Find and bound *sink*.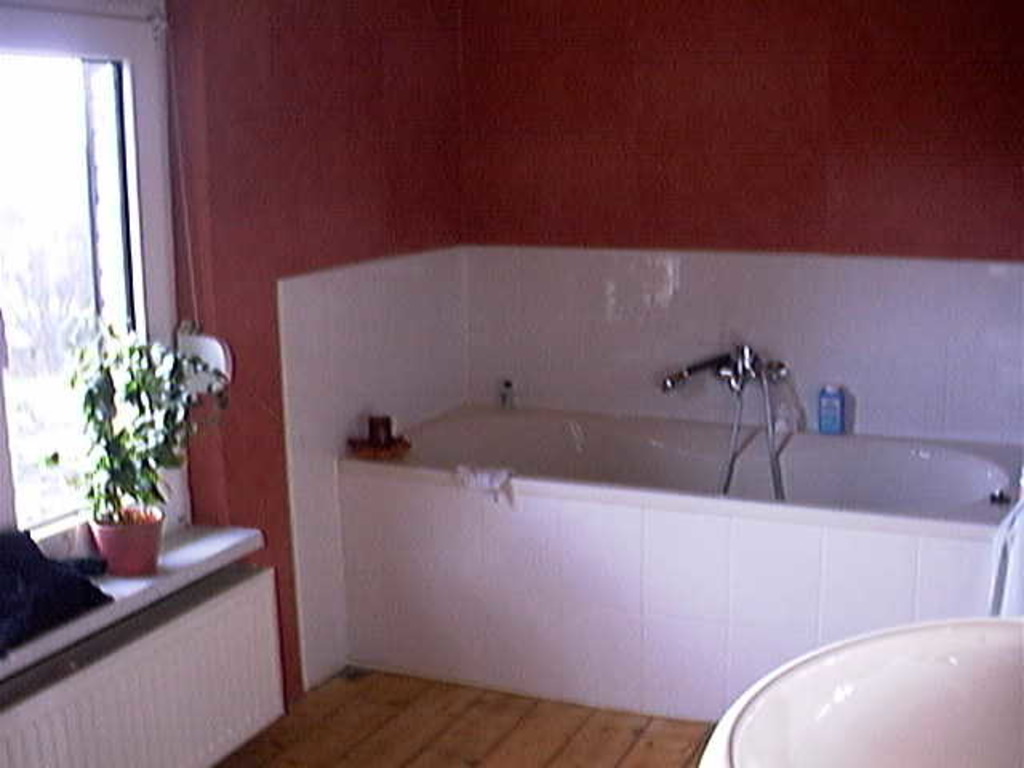
Bound: (696, 614, 1022, 766).
